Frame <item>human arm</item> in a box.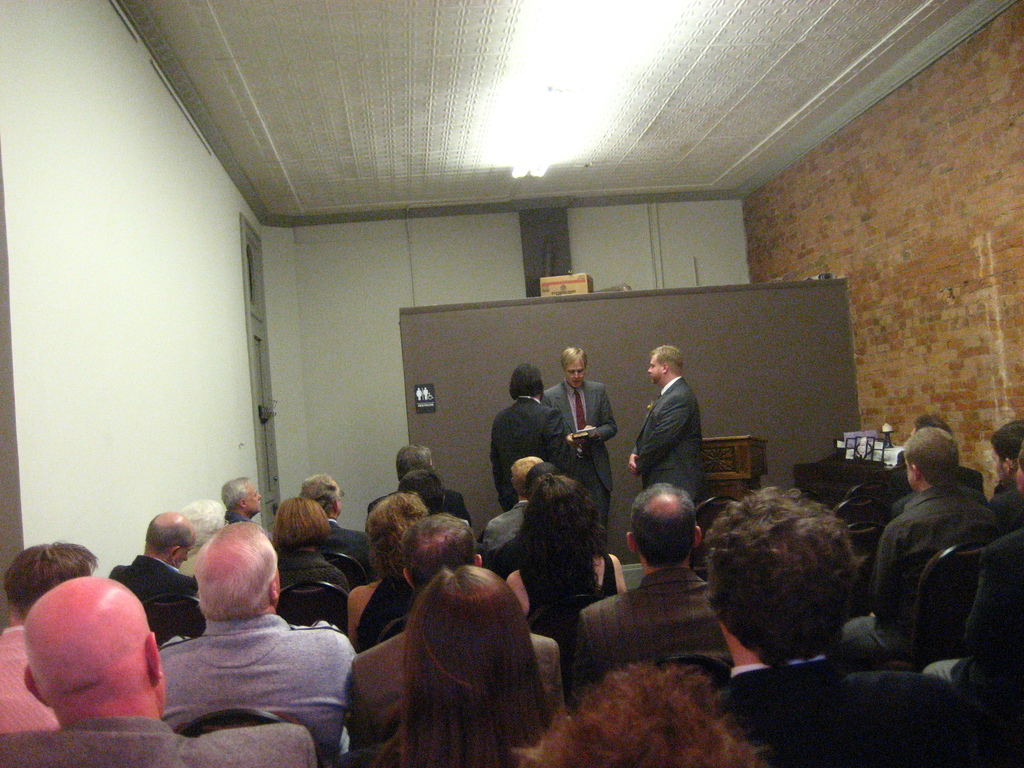
l=571, t=607, r=593, b=697.
